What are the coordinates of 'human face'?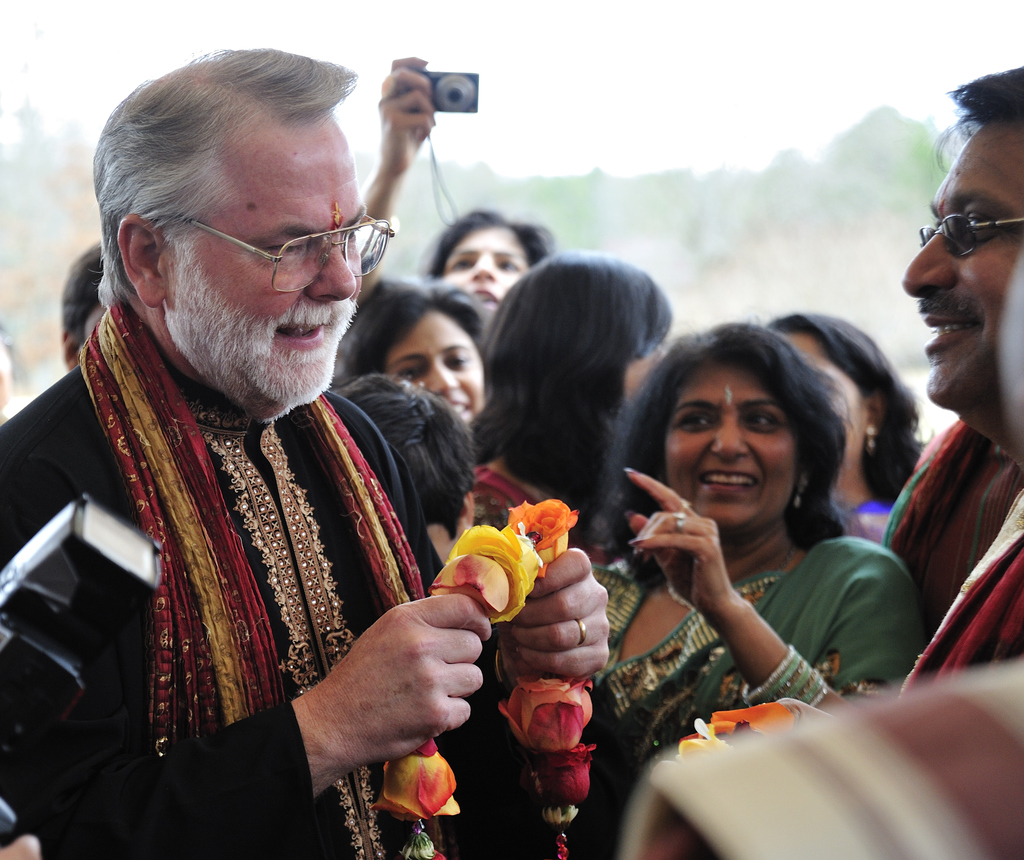
{"left": 168, "top": 126, "right": 361, "bottom": 408}.
